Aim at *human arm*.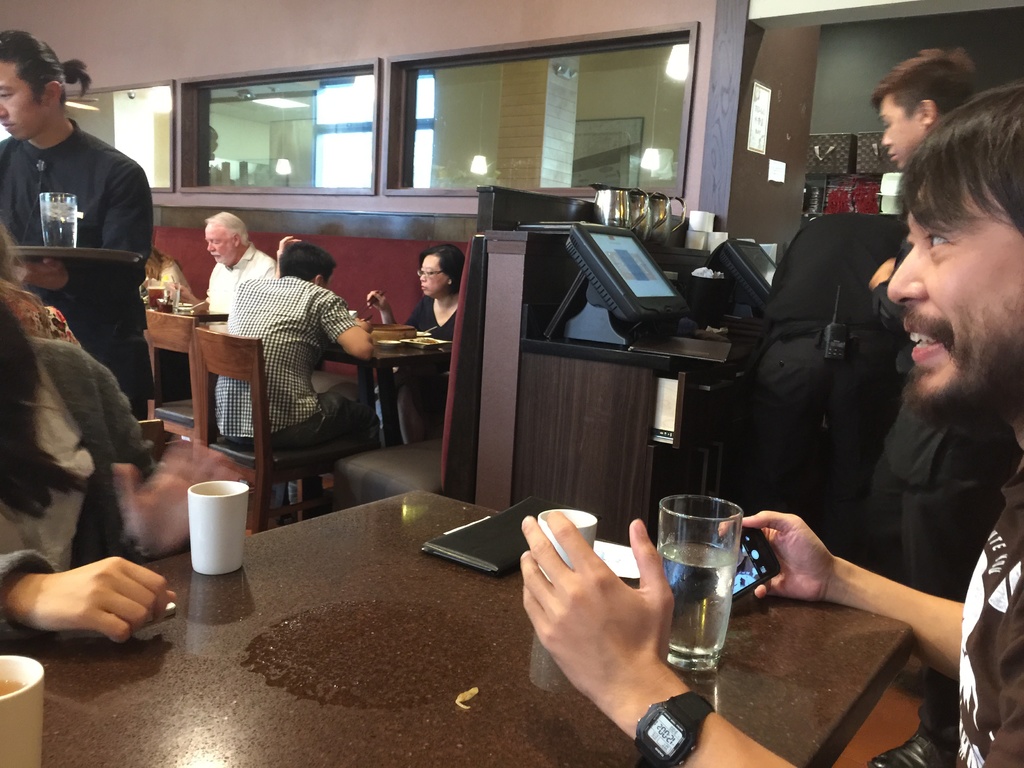
Aimed at x1=84 y1=341 x2=237 y2=561.
